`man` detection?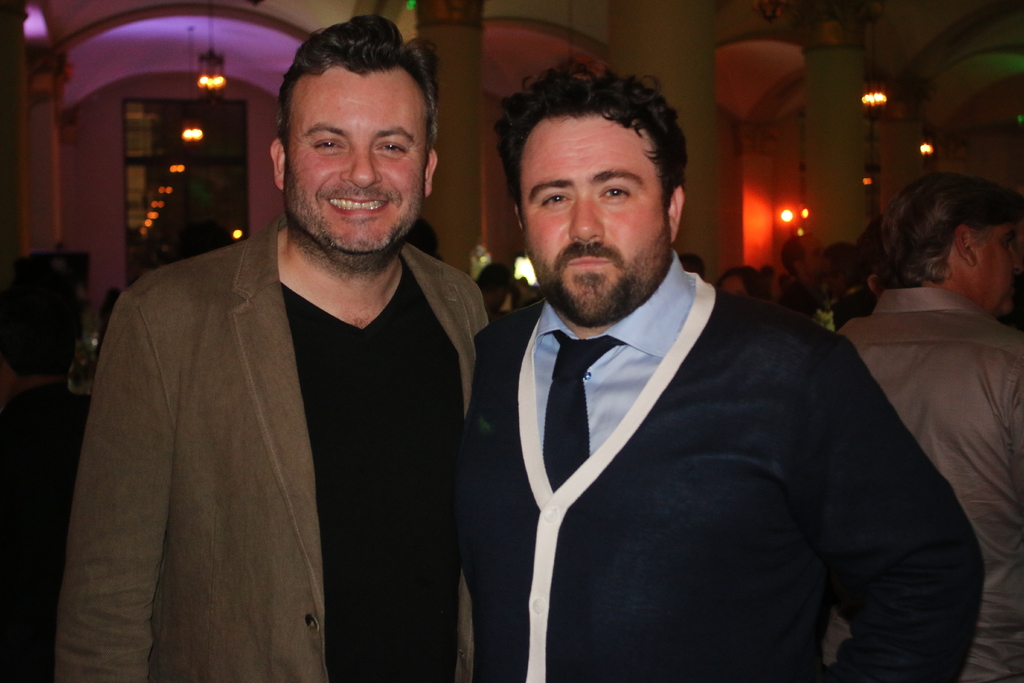
box=[433, 43, 984, 682]
